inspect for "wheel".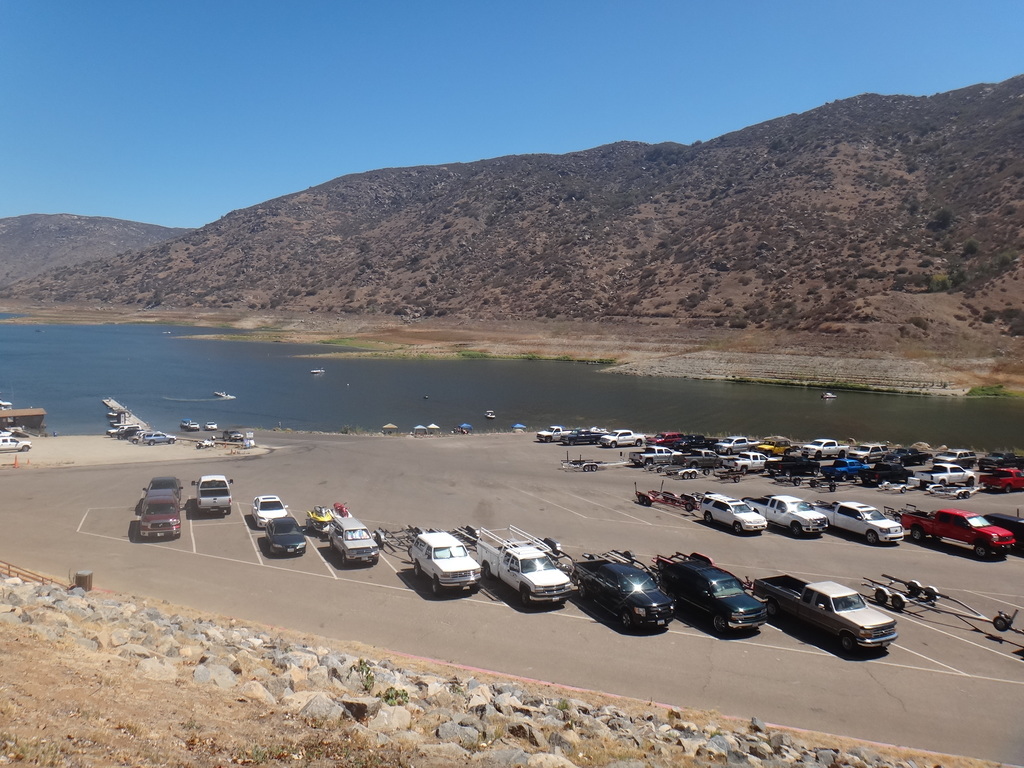
Inspection: detection(339, 552, 345, 568).
